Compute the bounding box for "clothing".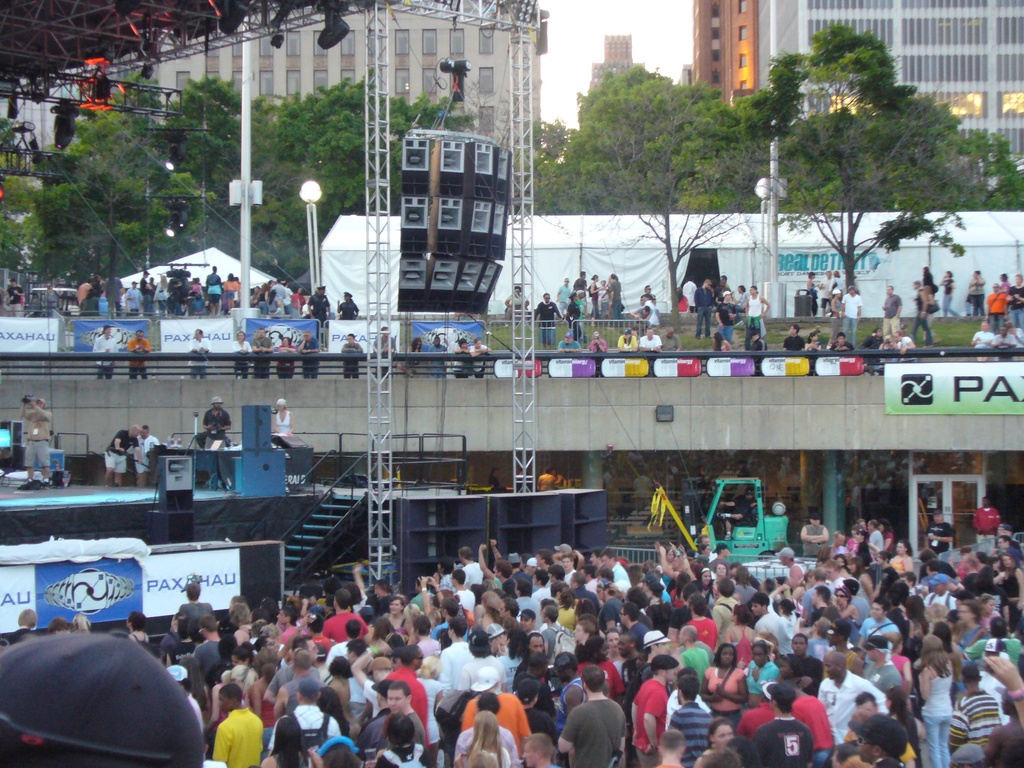
bbox(253, 335, 270, 371).
